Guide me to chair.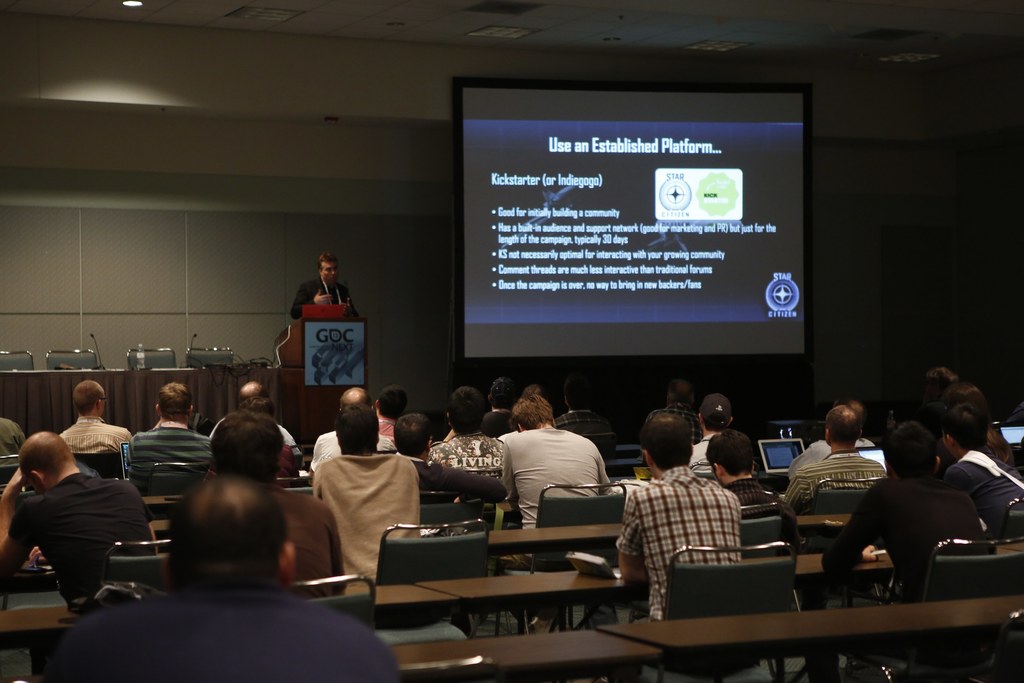
Guidance: l=0, t=450, r=26, b=495.
